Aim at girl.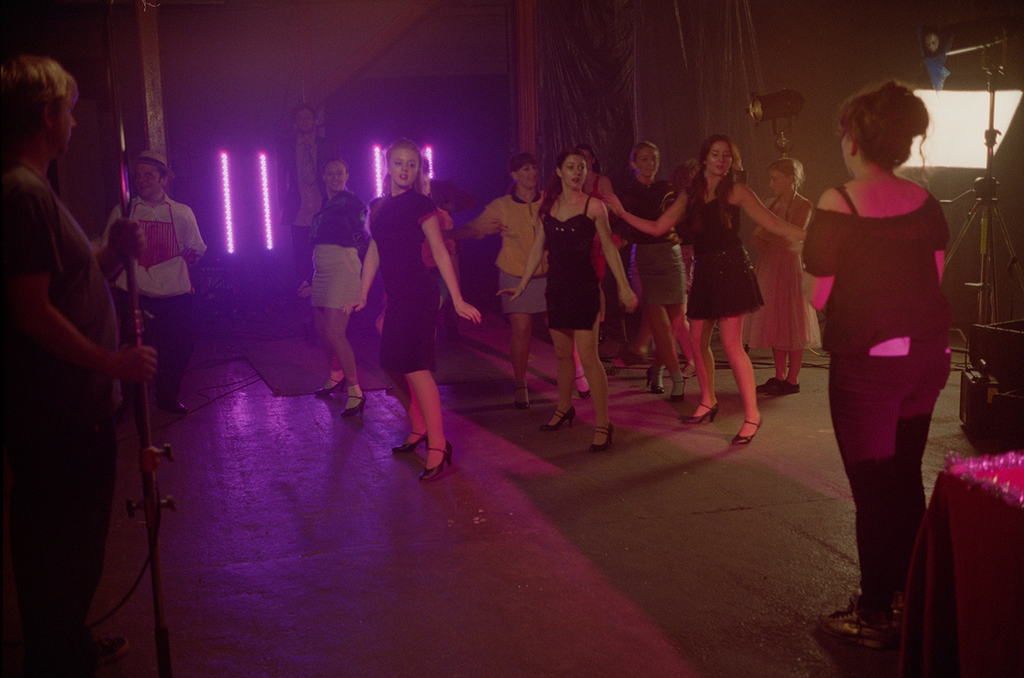
Aimed at [489, 141, 633, 452].
